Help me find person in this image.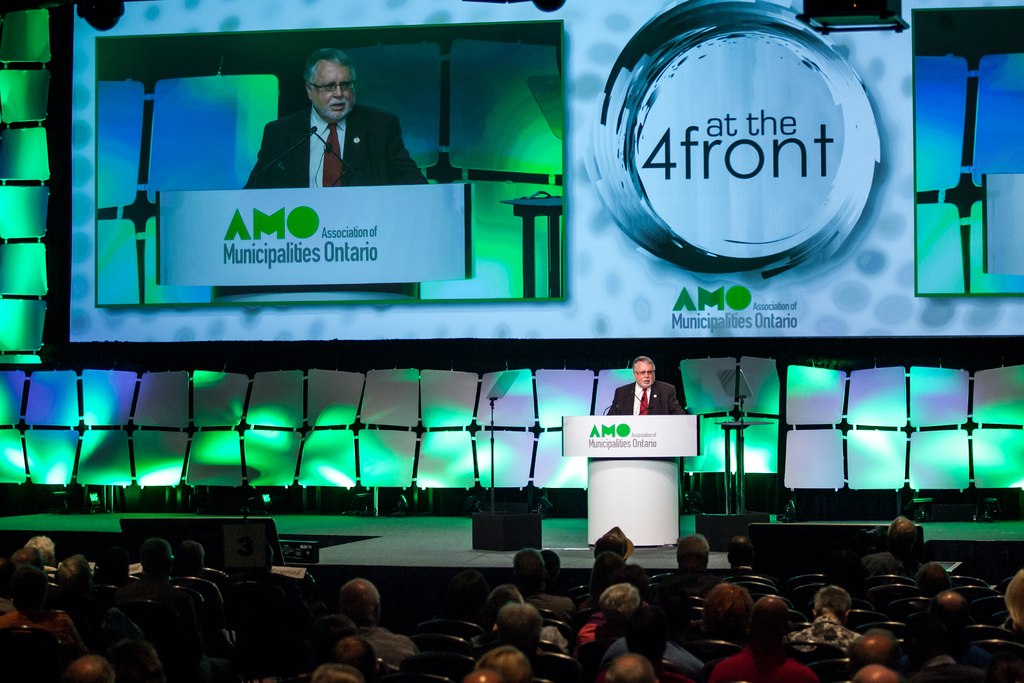
Found it: l=321, t=636, r=373, b=672.
